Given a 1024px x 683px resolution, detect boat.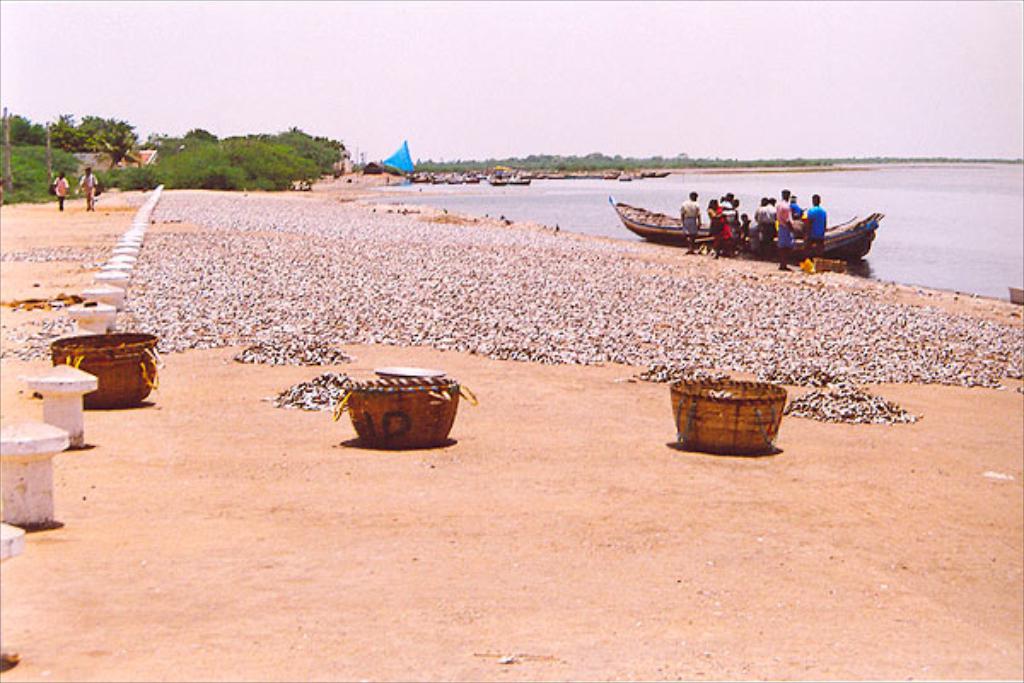
box=[604, 195, 886, 263].
